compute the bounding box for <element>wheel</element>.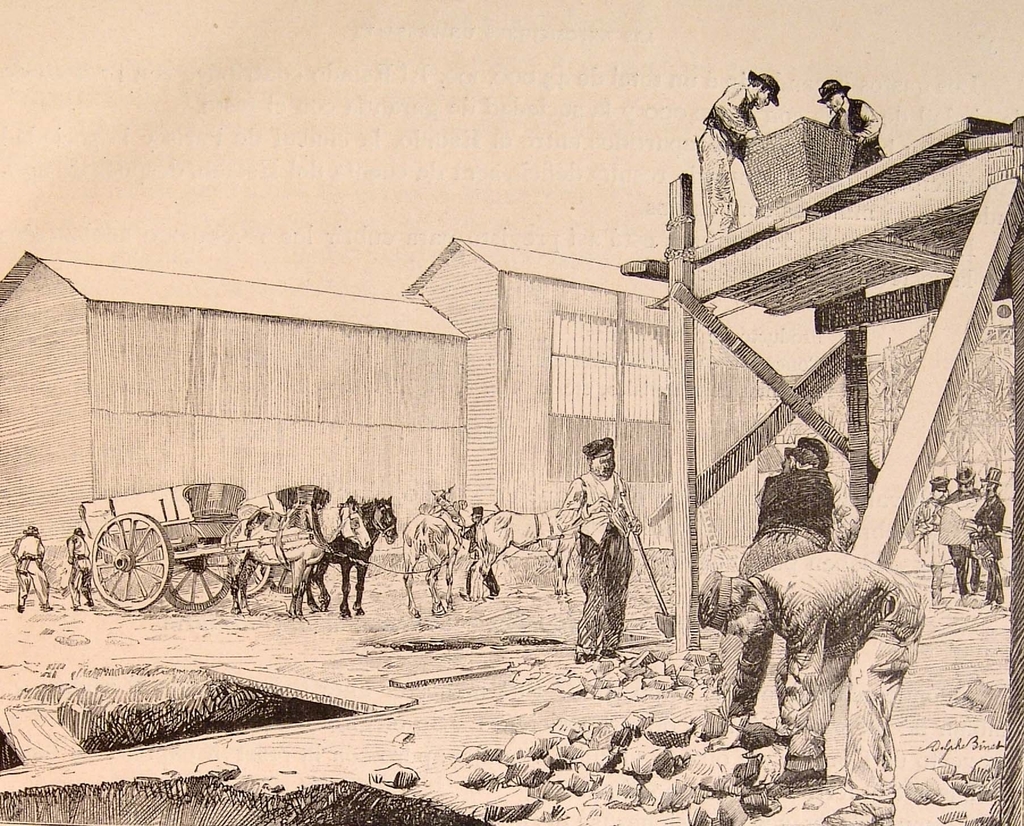
230 560 275 597.
